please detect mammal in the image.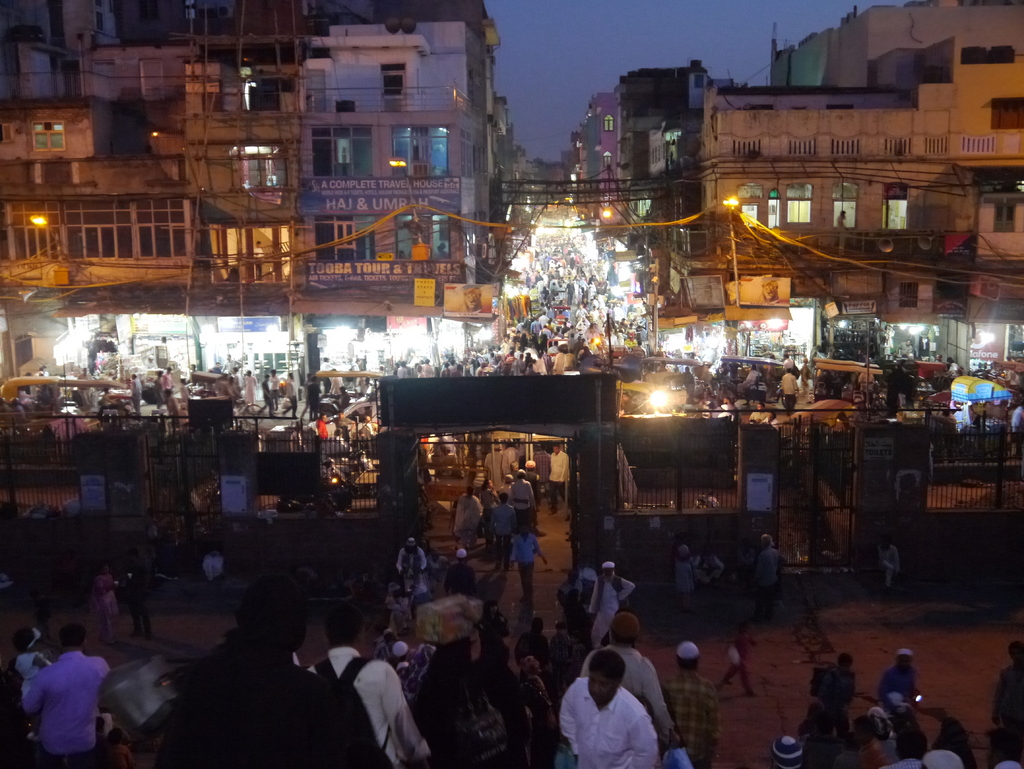
select_region(453, 489, 484, 549).
